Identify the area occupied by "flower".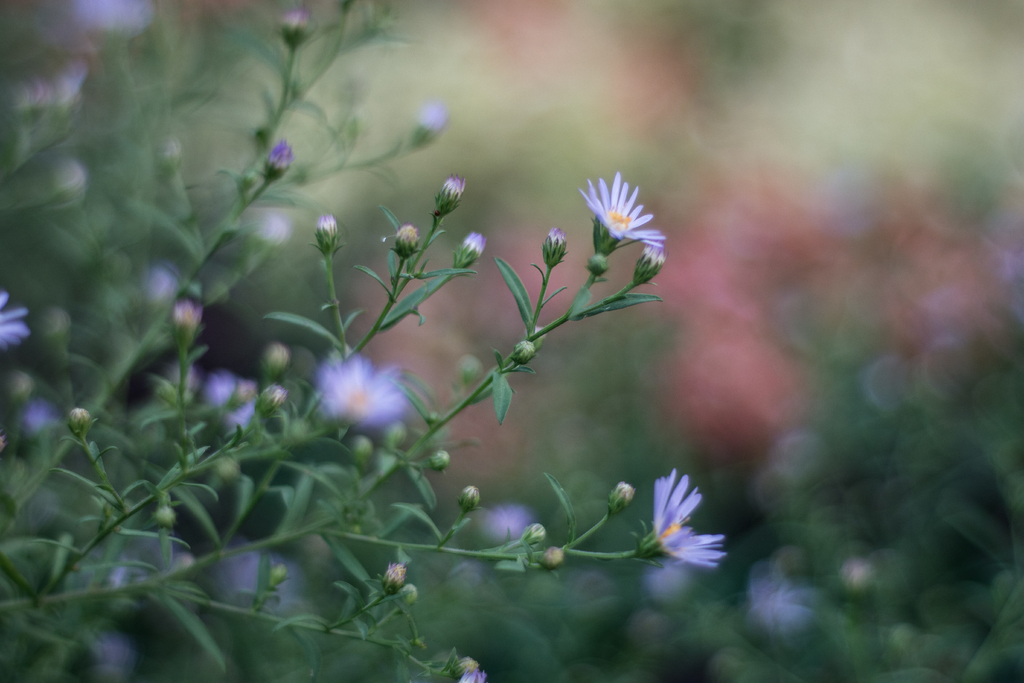
Area: bbox=(396, 226, 419, 260).
